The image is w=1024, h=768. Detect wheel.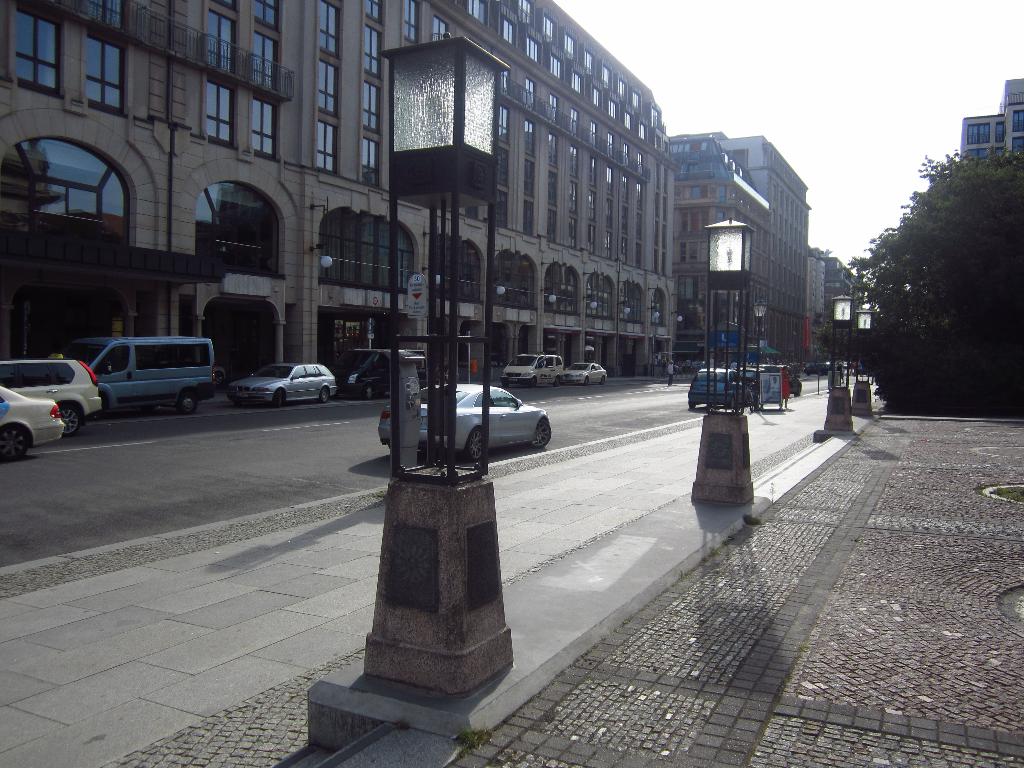
Detection: <region>748, 397, 752, 413</region>.
